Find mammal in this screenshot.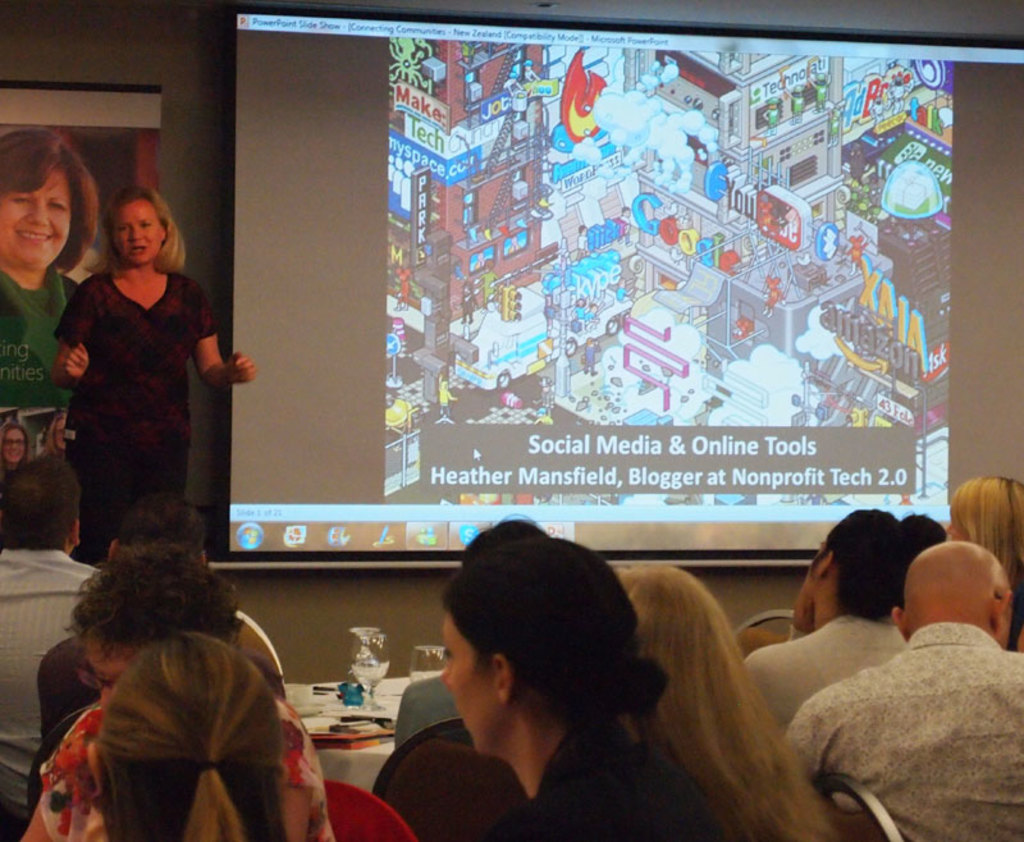
The bounding box for mammal is (x1=943, y1=470, x2=1023, y2=650).
